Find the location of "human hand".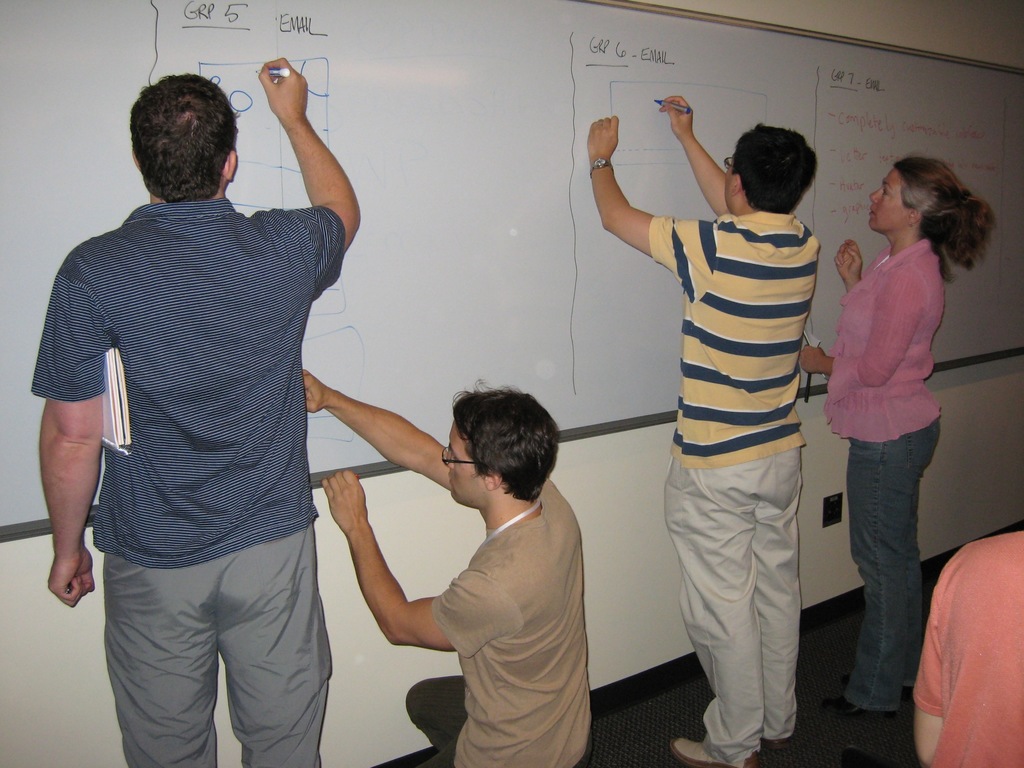
Location: crop(242, 51, 314, 138).
